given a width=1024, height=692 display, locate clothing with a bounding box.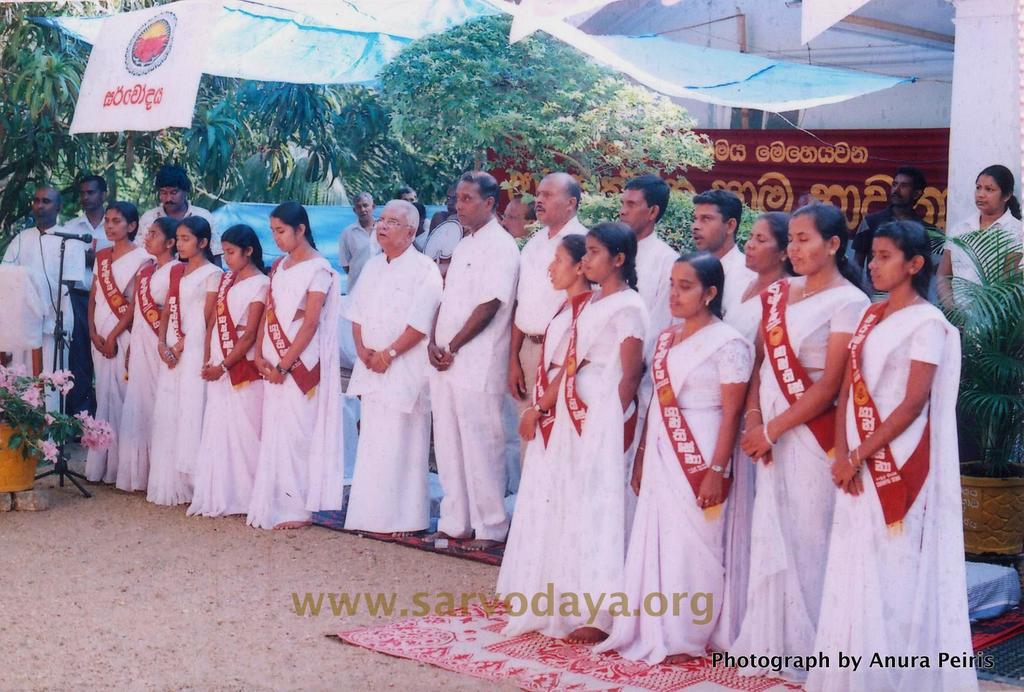
Located: 630:230:697:406.
